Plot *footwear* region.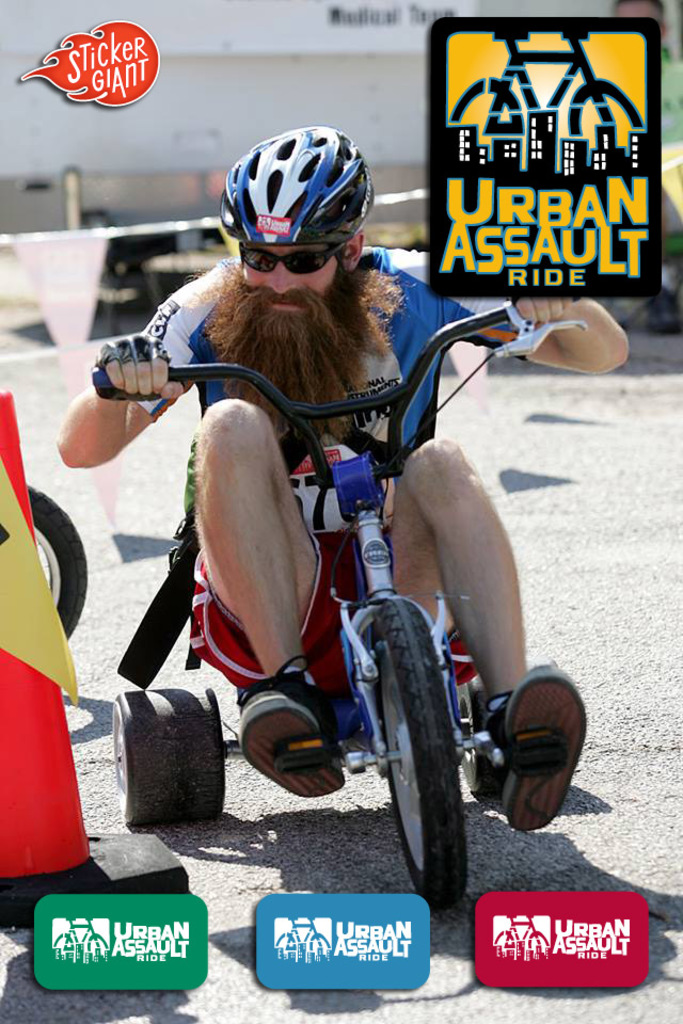
Plotted at <bbox>238, 688, 345, 802</bbox>.
